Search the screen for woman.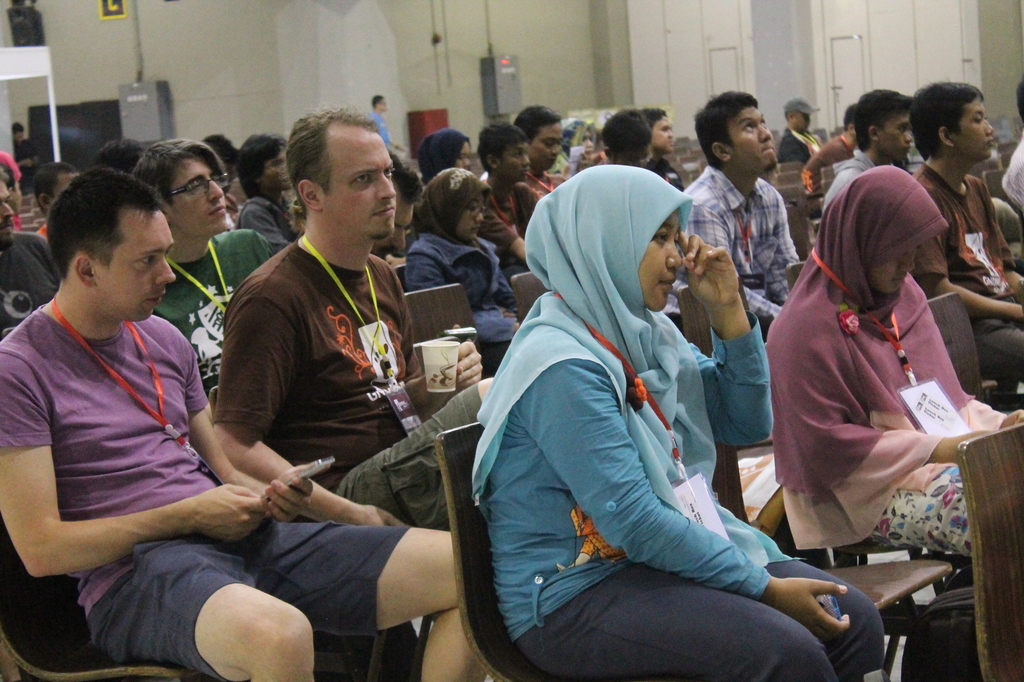
Found at locate(767, 162, 1023, 562).
